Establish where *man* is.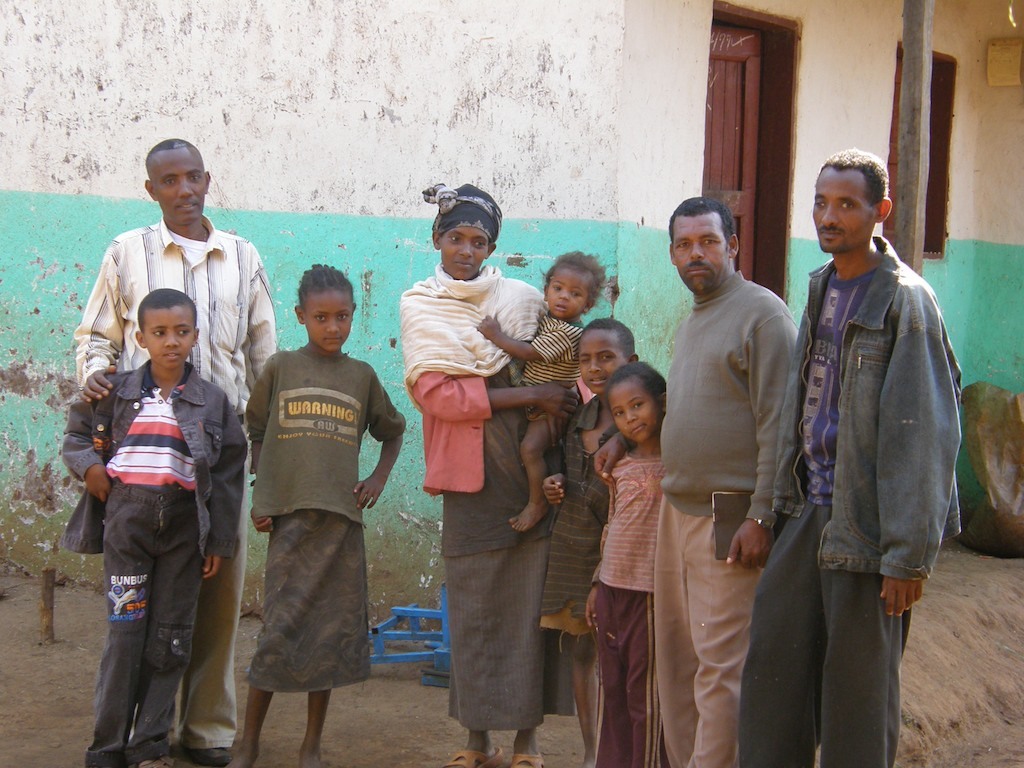
Established at select_region(786, 140, 961, 767).
